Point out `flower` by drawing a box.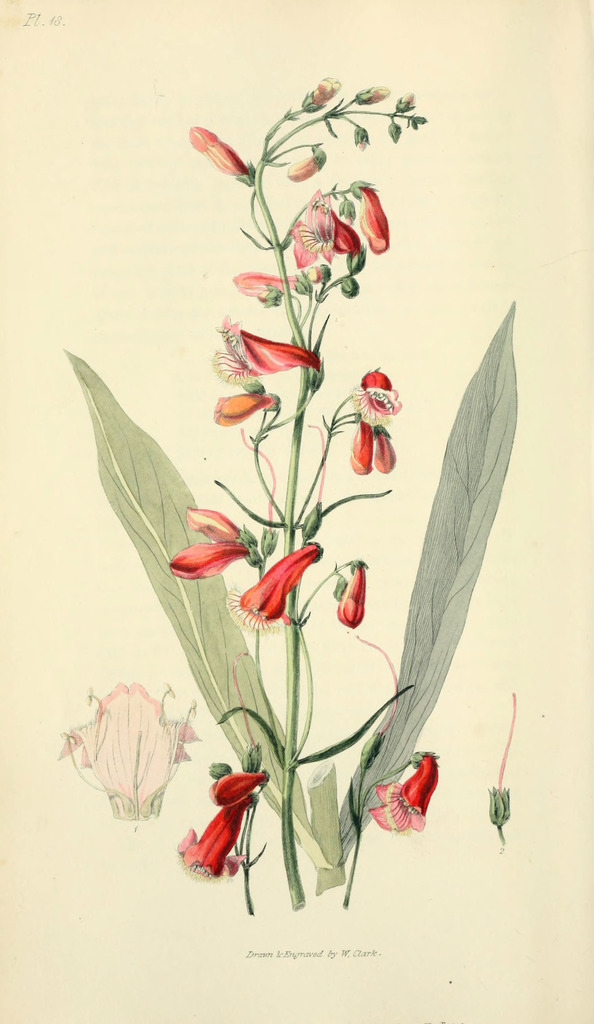
box(236, 540, 325, 636).
